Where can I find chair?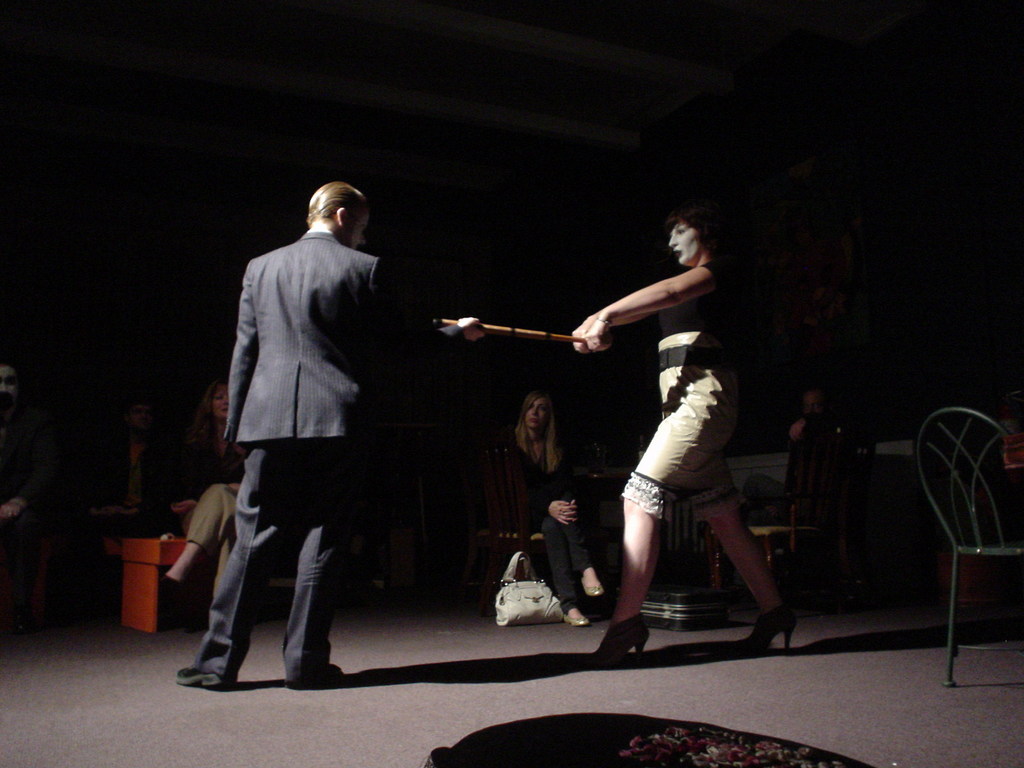
You can find it at 900,399,1018,706.
